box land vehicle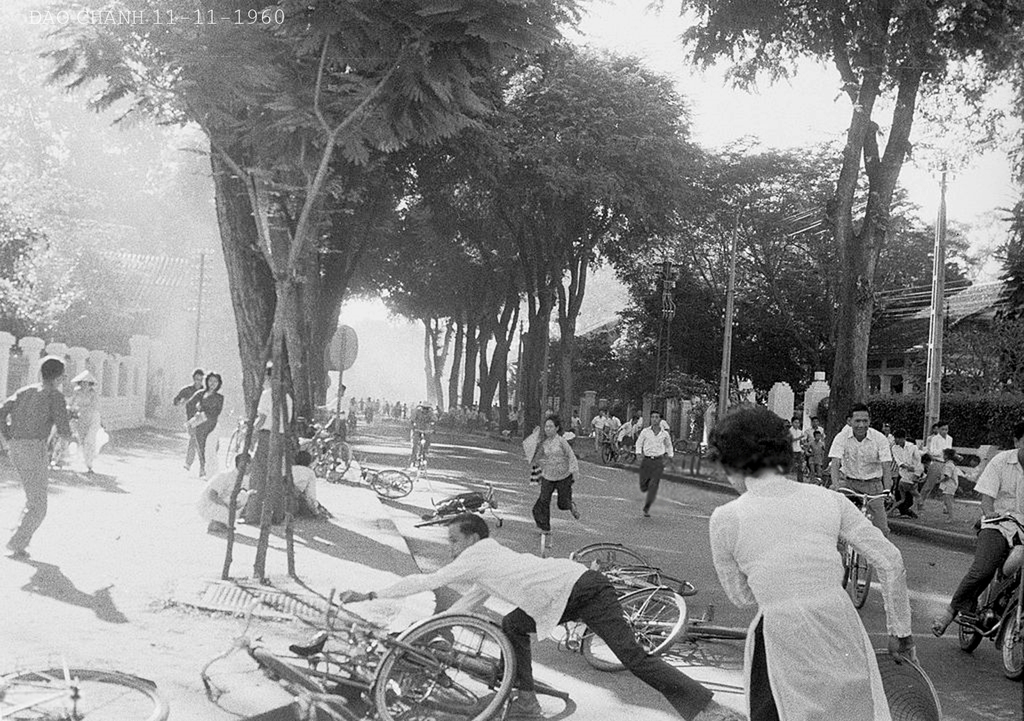
l=540, t=543, r=681, b=671
